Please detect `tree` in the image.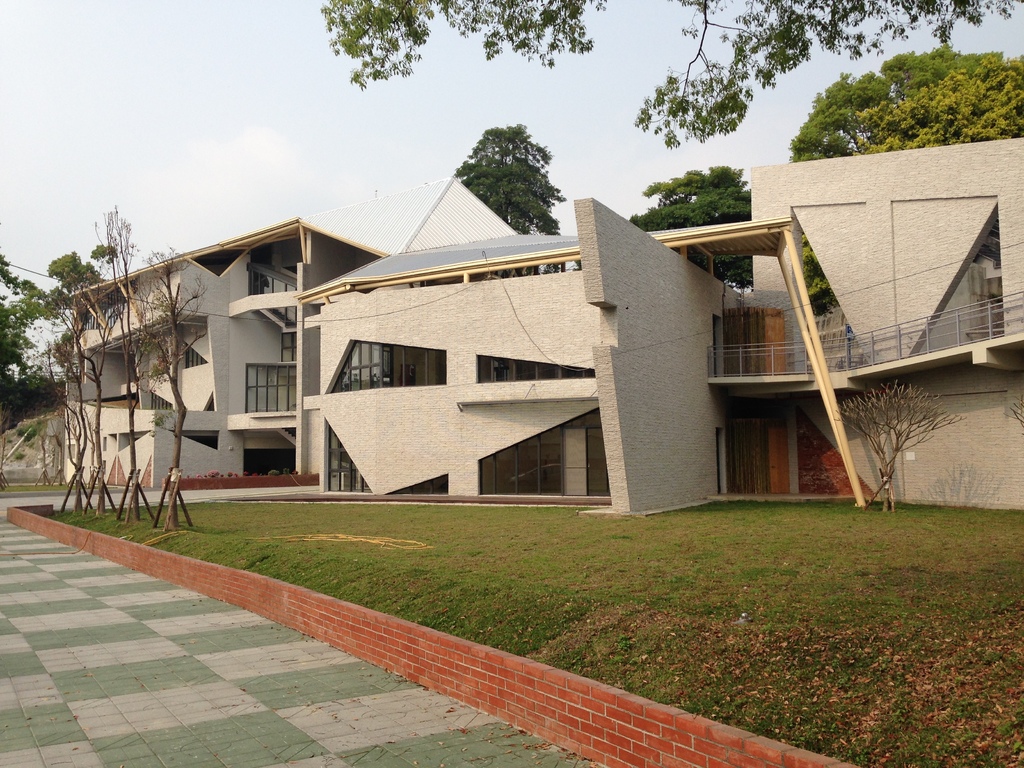
box(630, 161, 751, 228).
